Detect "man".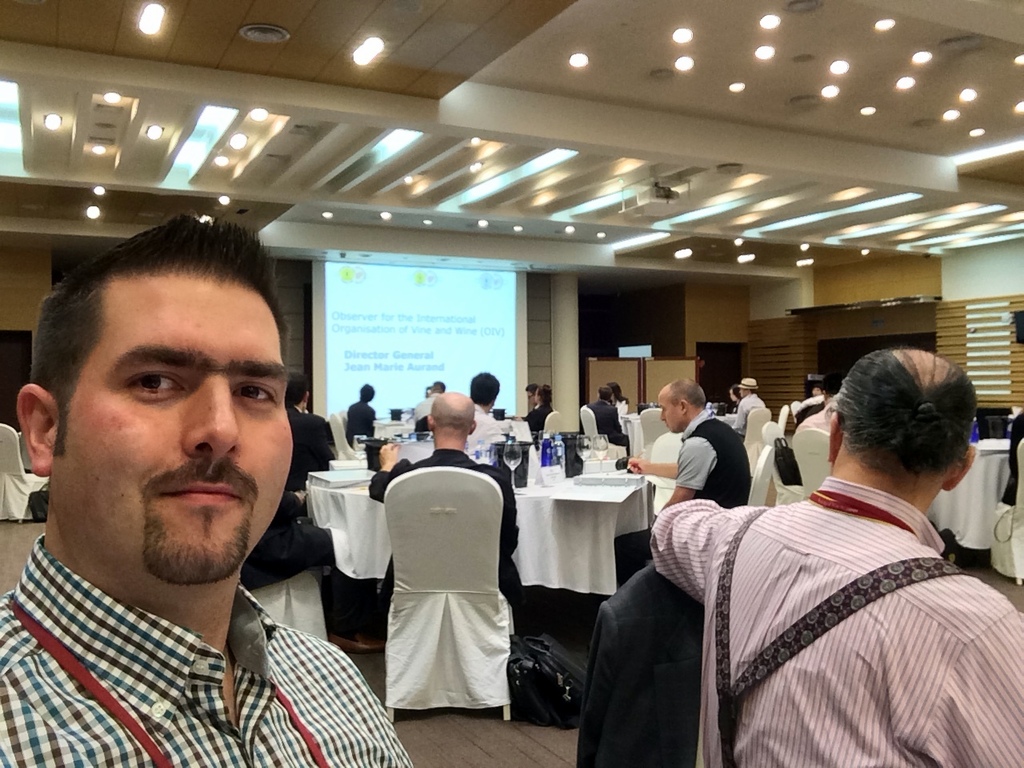
Detected at <bbox>794, 372, 848, 432</bbox>.
